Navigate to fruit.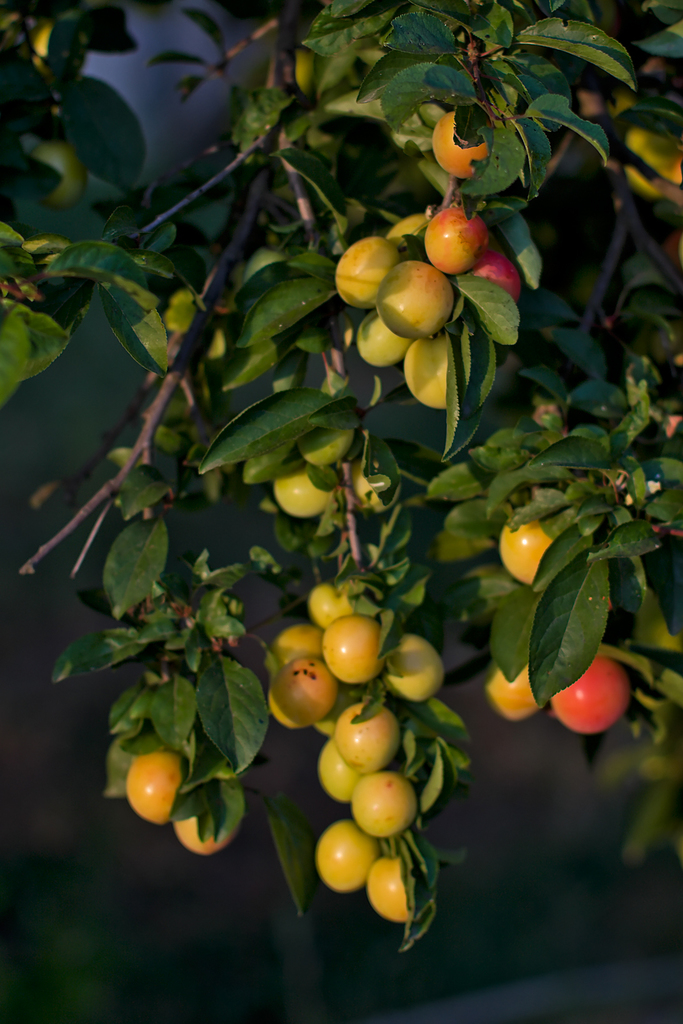
Navigation target: {"left": 353, "top": 463, "right": 395, "bottom": 515}.
